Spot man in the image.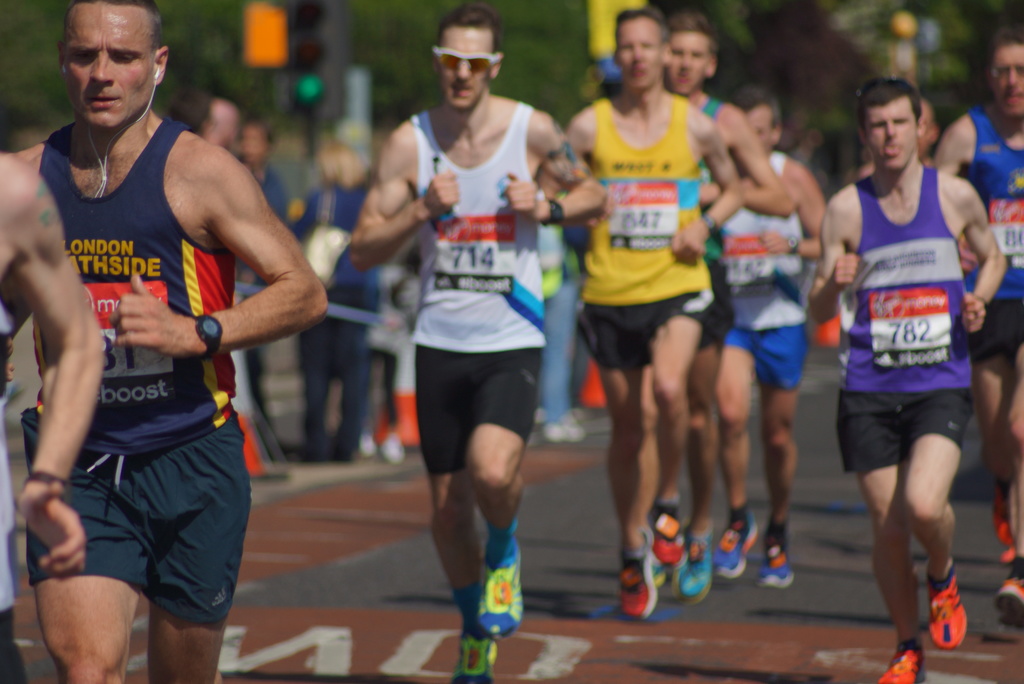
man found at (940, 22, 1023, 623).
